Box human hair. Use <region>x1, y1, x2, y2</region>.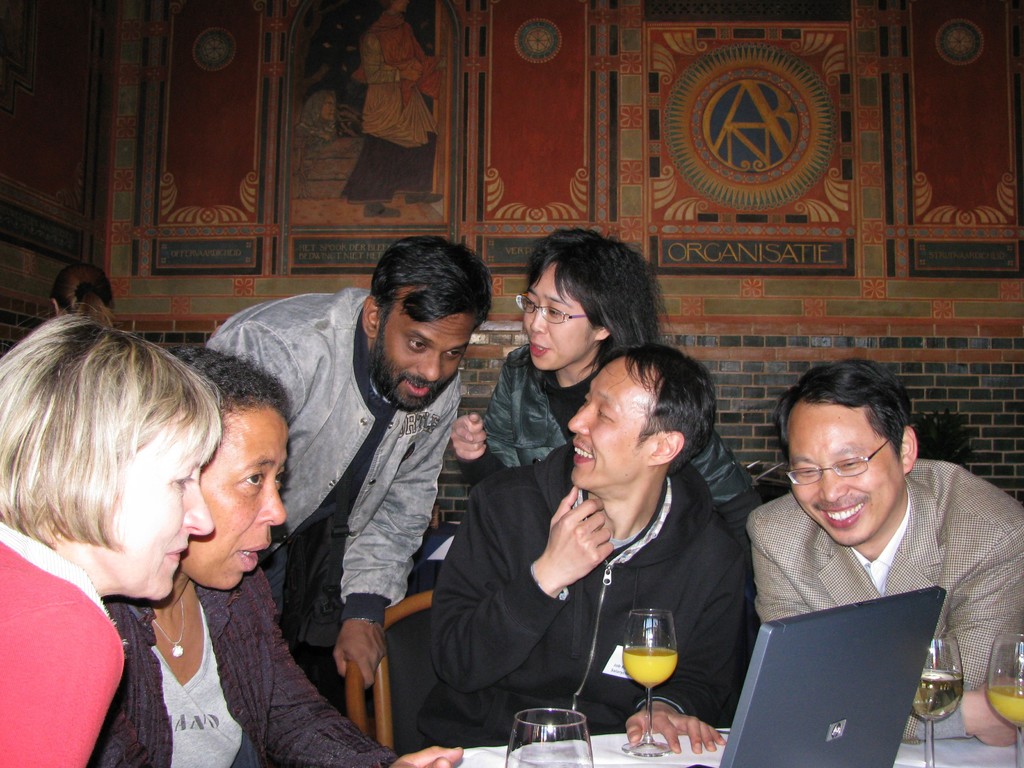
<region>166, 337, 295, 438</region>.
